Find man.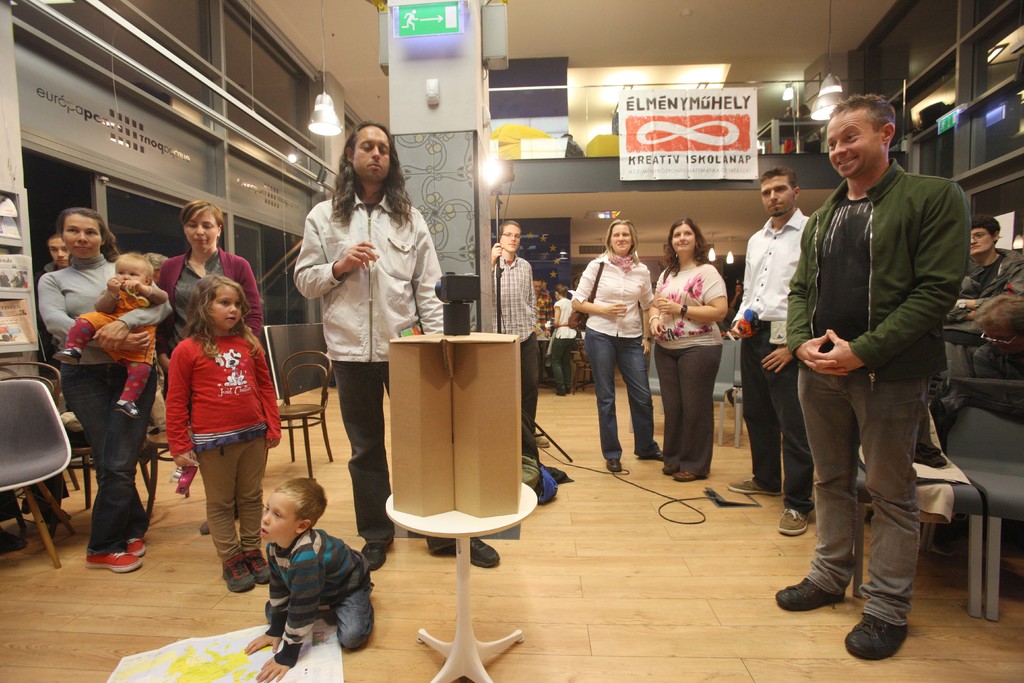
l=484, t=222, r=536, b=454.
